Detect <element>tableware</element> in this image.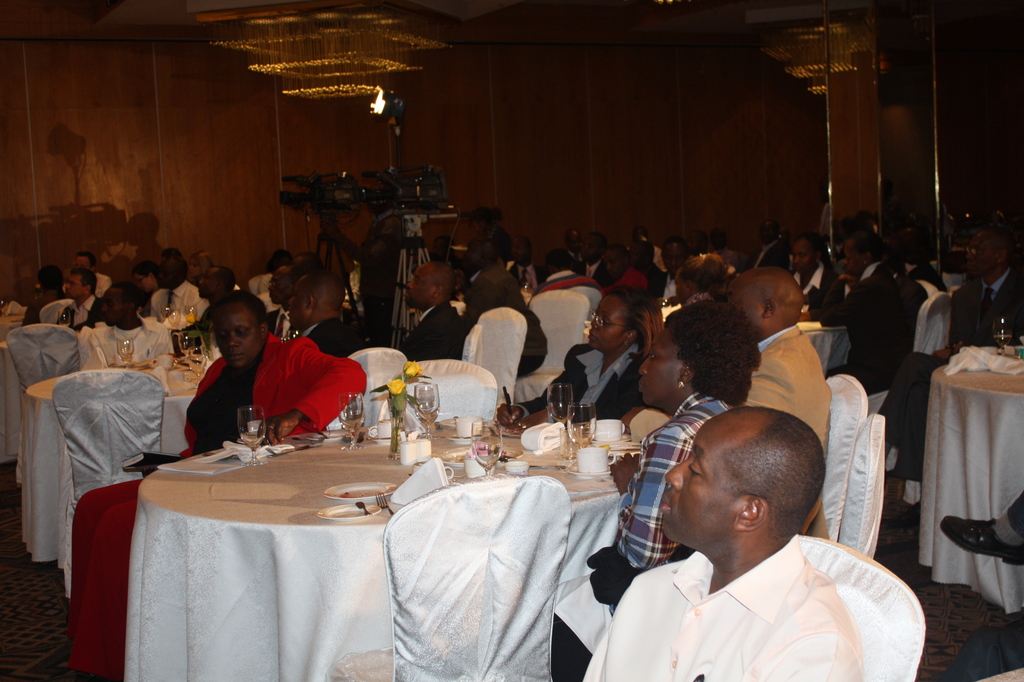
Detection: l=320, t=497, r=382, b=521.
